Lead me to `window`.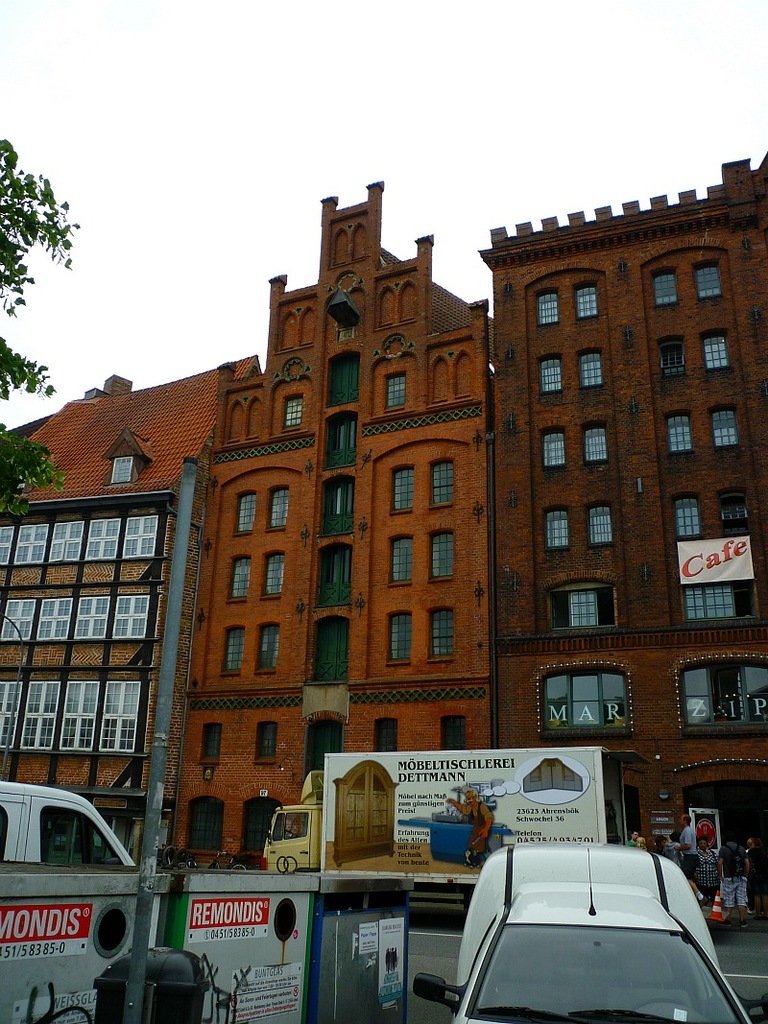
Lead to (18,683,60,752).
